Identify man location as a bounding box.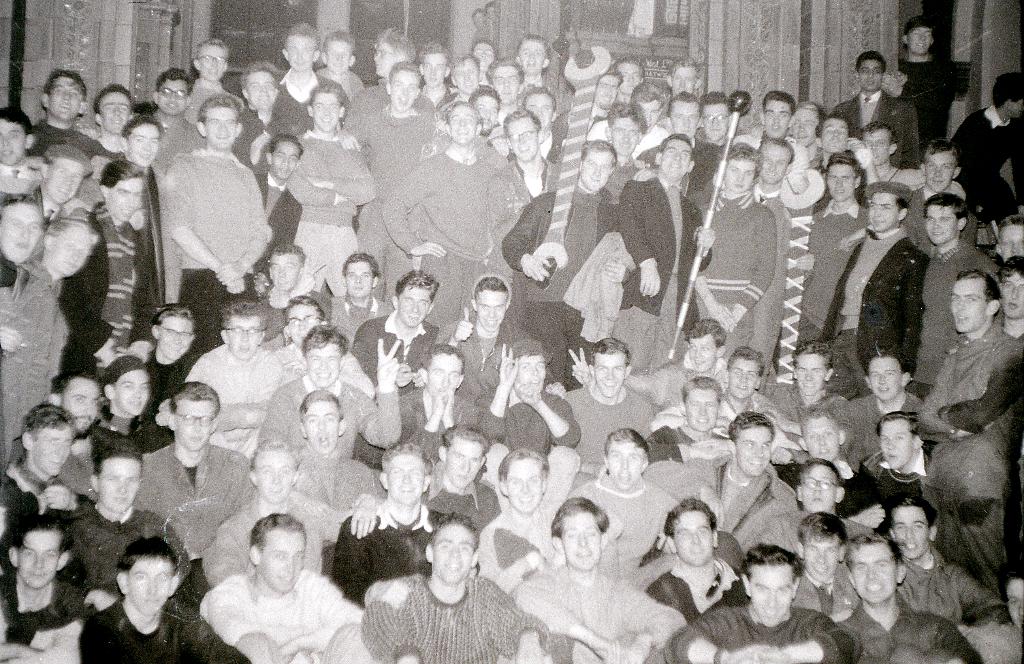
detection(523, 85, 566, 161).
